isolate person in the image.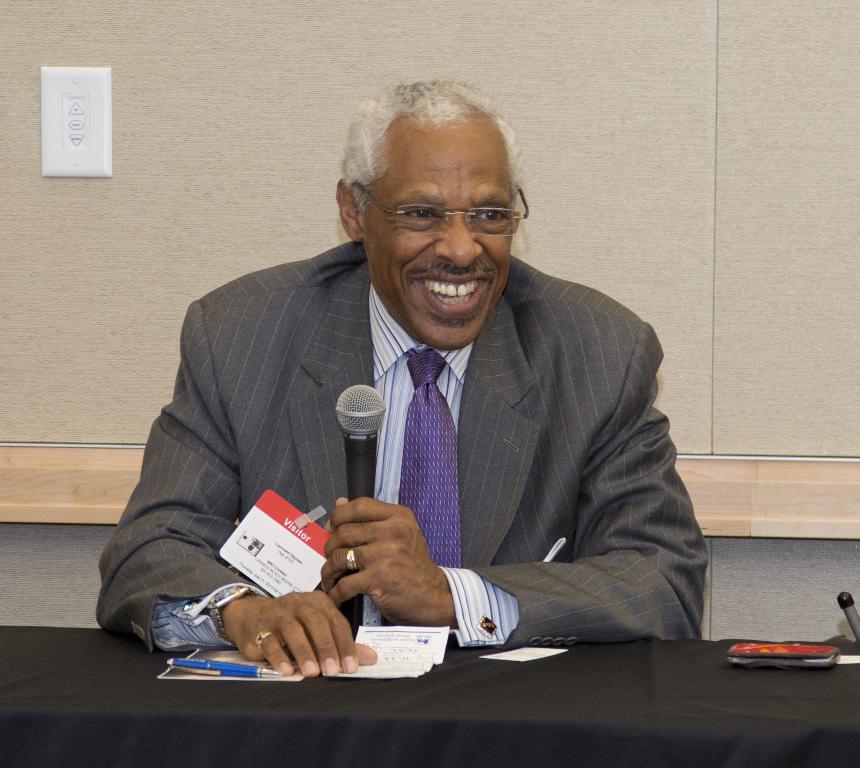
Isolated region: box=[94, 74, 707, 679].
